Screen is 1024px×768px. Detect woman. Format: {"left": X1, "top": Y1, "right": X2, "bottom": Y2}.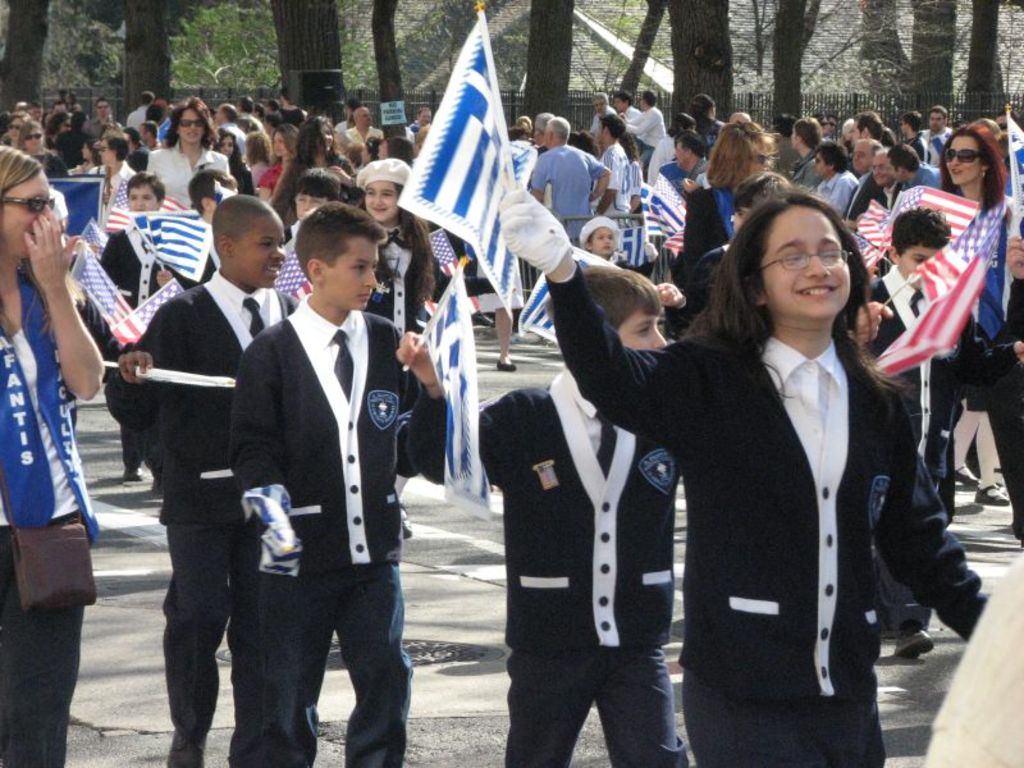
{"left": 1, "top": 113, "right": 23, "bottom": 150}.
